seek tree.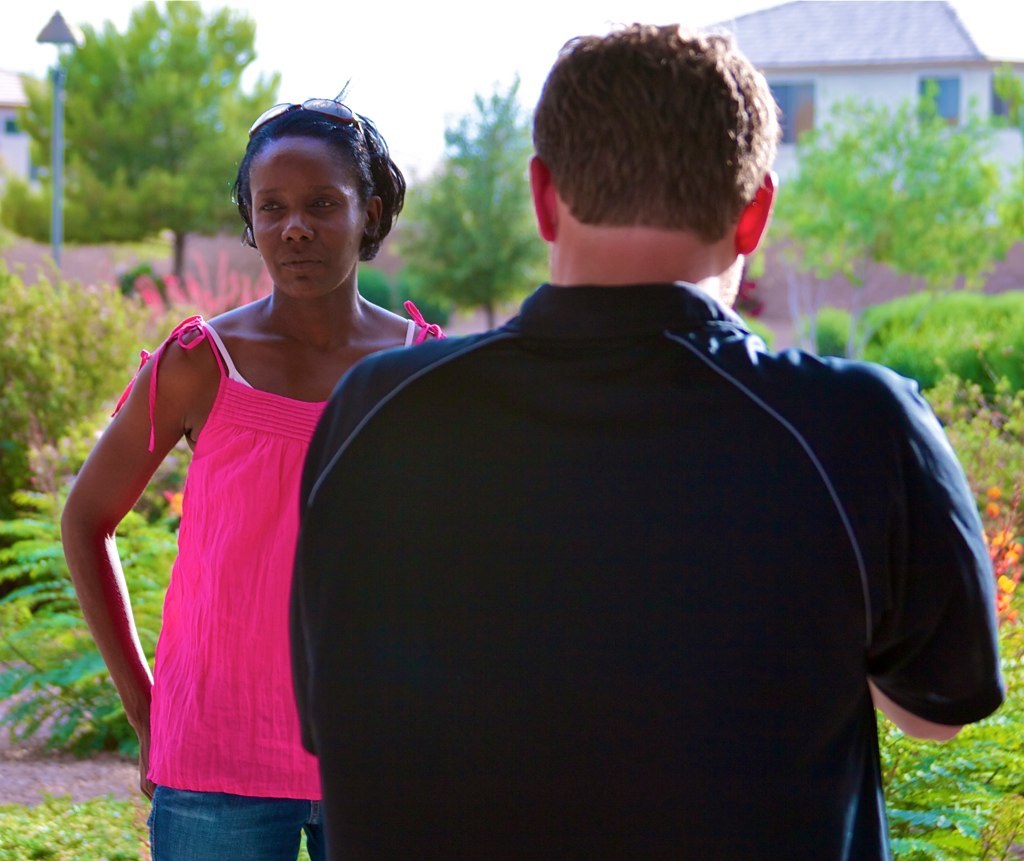
397 73 556 325.
